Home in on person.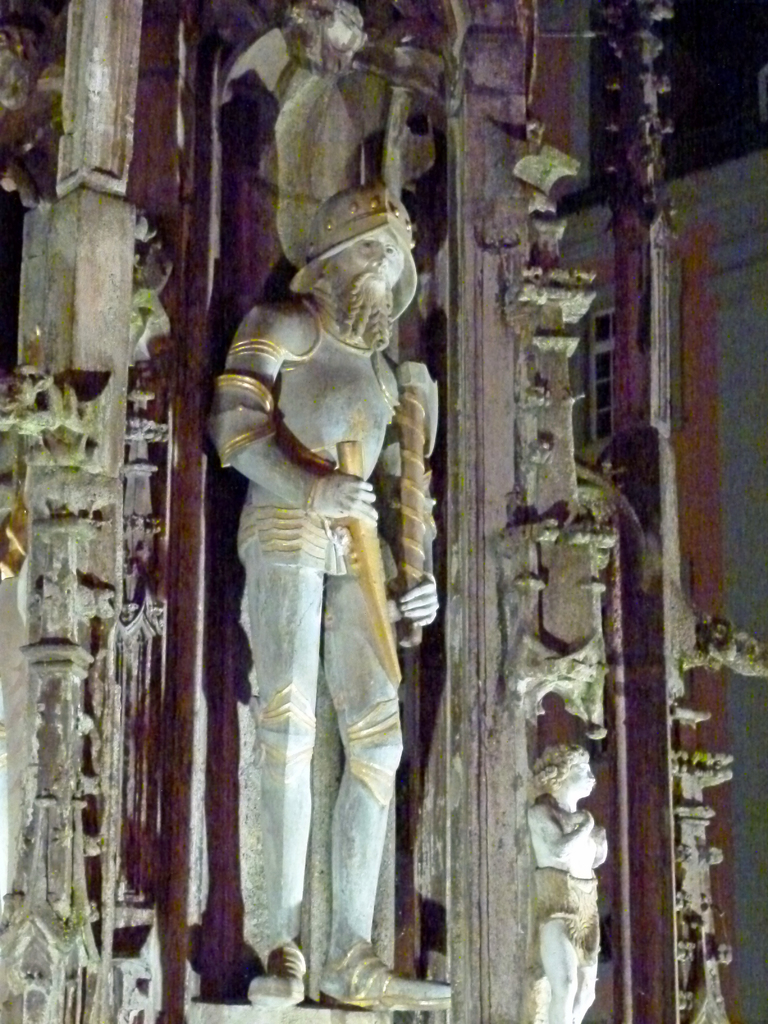
Homed in at 206, 226, 445, 979.
